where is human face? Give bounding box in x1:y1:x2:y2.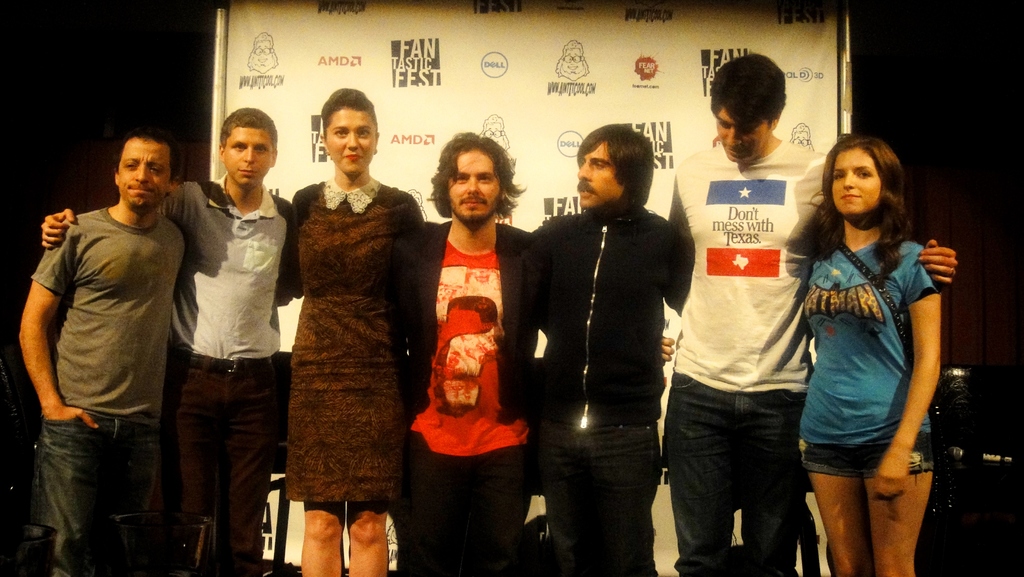
444:147:502:220.
